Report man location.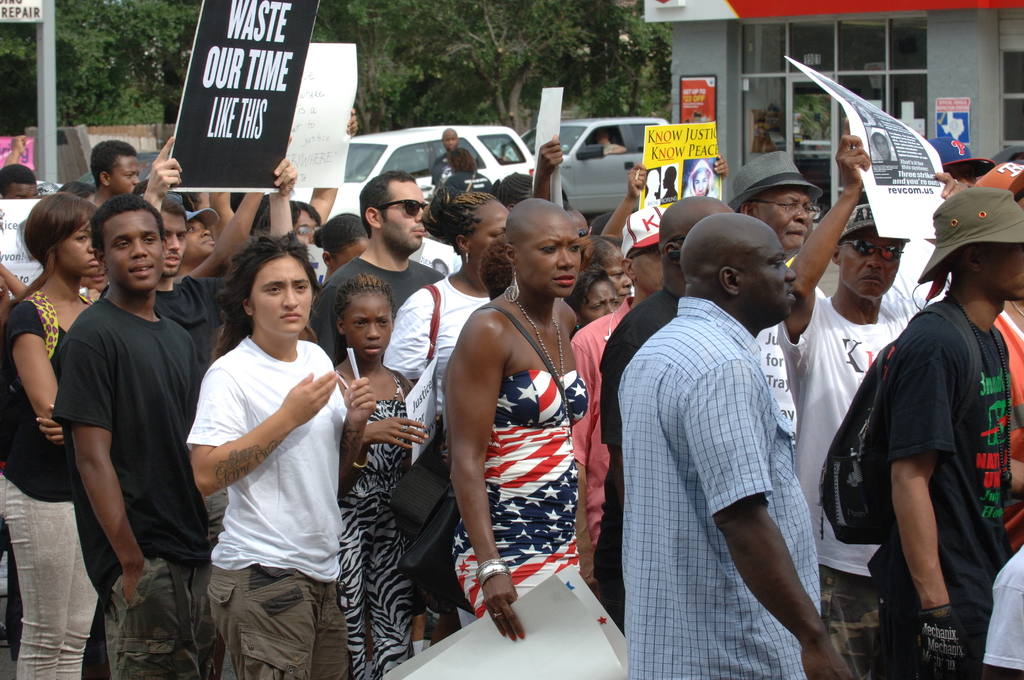
Report: region(824, 185, 1023, 679).
